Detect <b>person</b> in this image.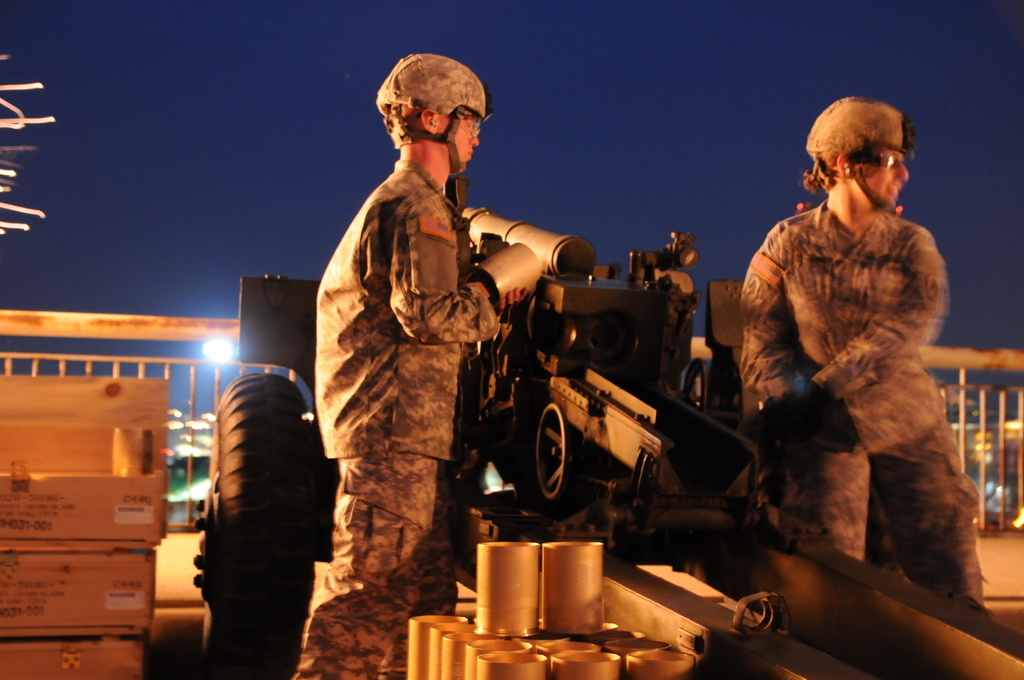
Detection: Rect(291, 51, 530, 679).
